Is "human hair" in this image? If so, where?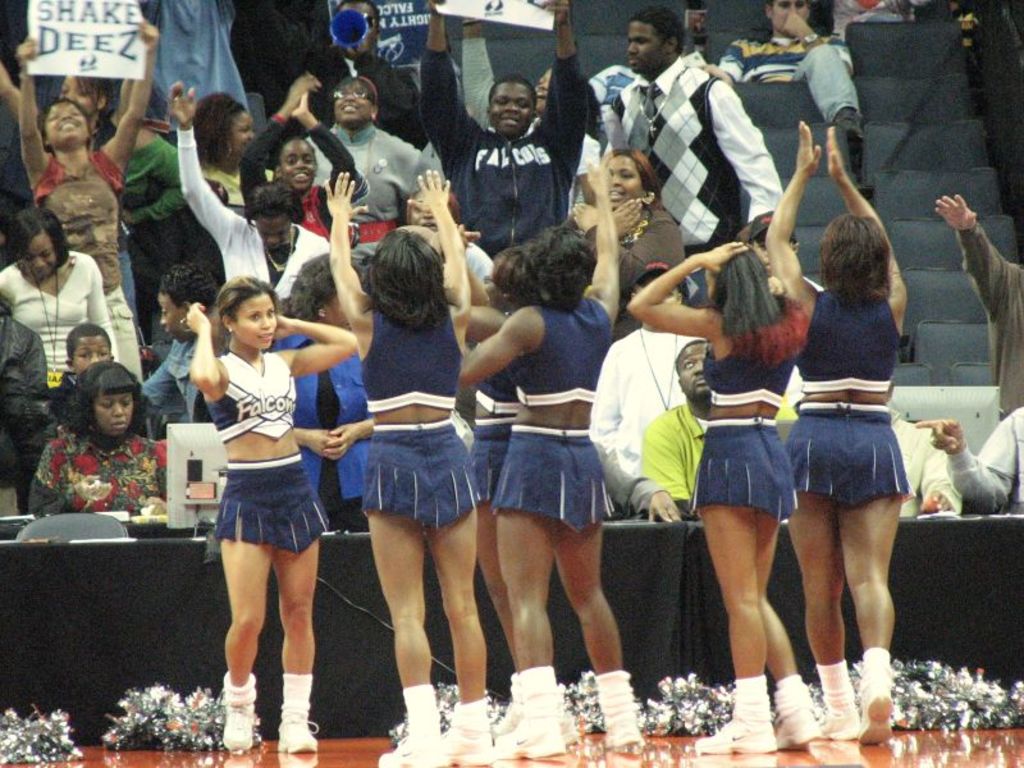
Yes, at bbox(627, 5, 682, 56).
